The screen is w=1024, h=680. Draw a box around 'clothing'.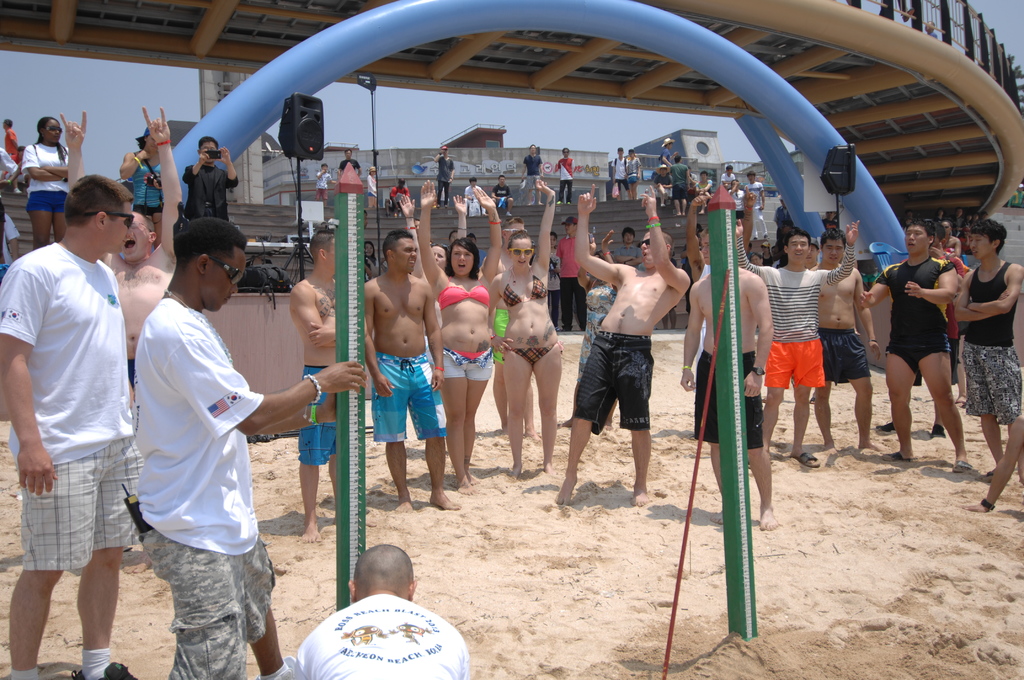
(305,365,358,477).
